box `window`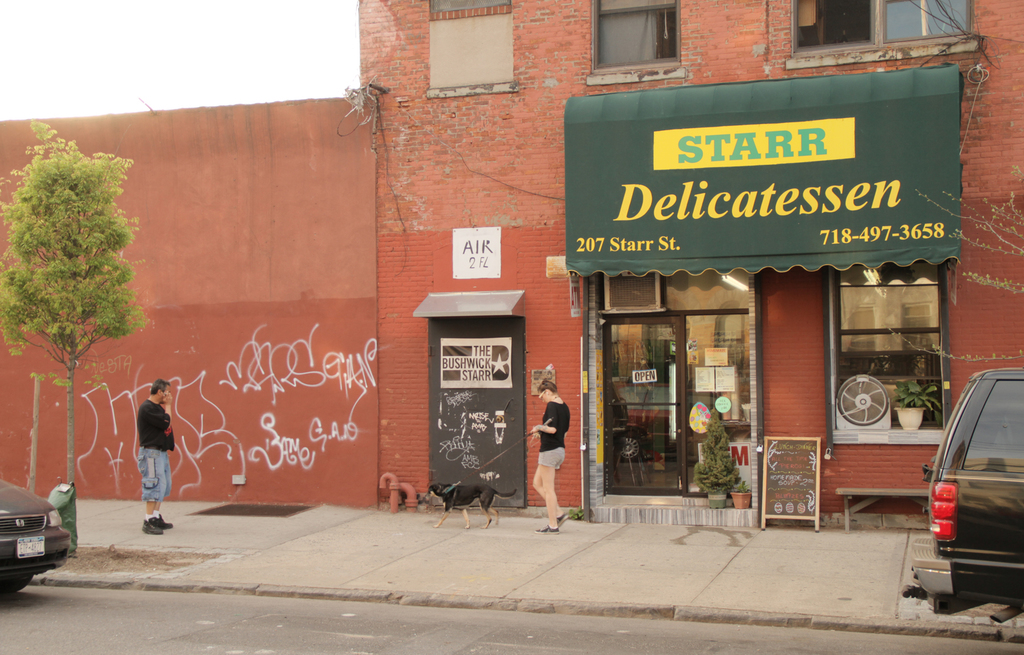
detection(829, 258, 957, 443)
